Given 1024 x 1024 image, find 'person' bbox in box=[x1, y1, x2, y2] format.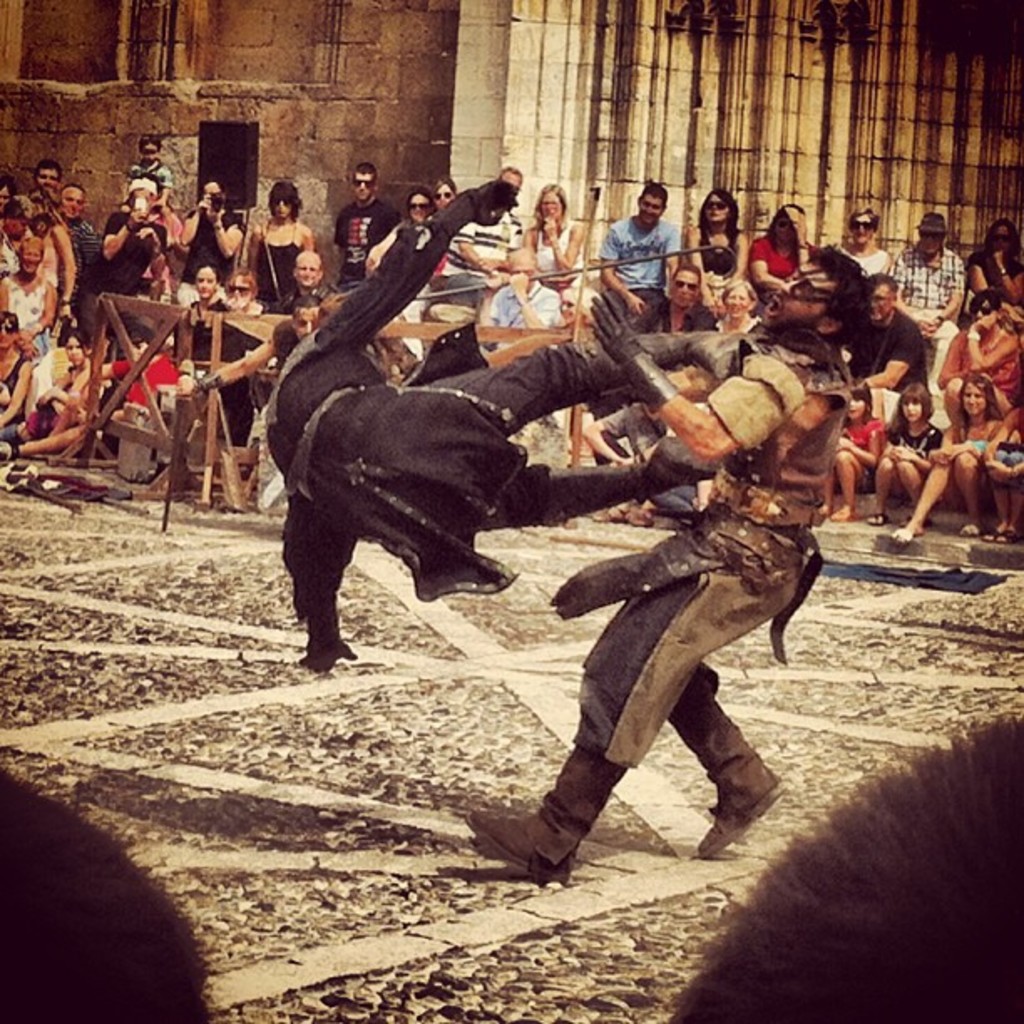
box=[253, 177, 723, 664].
